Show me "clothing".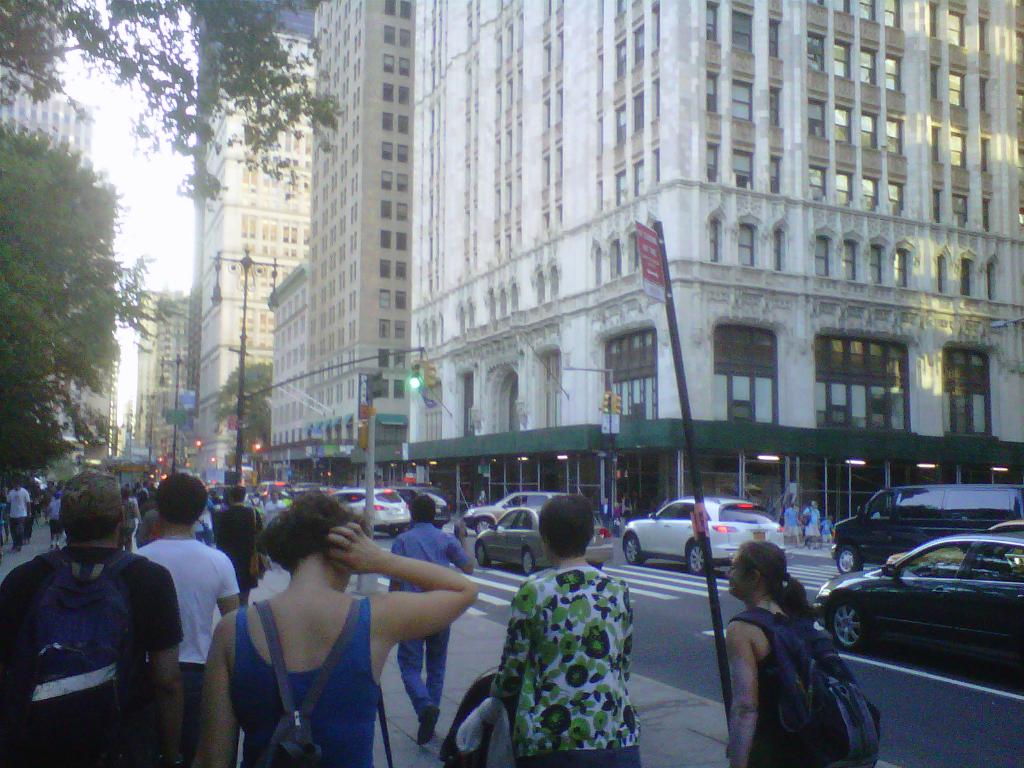
"clothing" is here: box=[136, 522, 244, 767].
